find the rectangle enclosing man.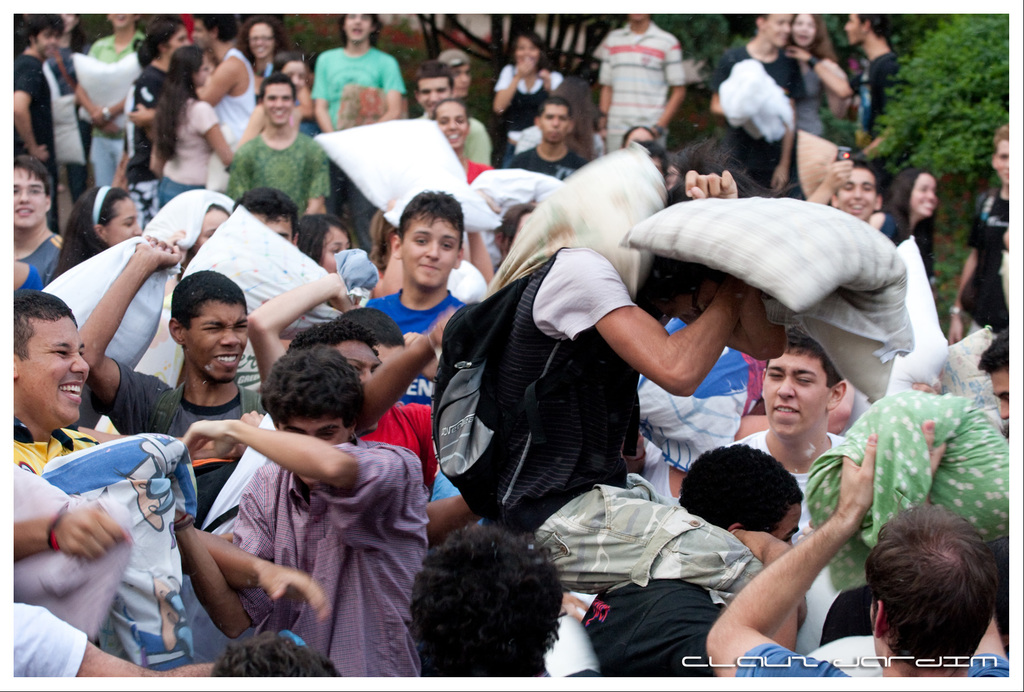
{"left": 77, "top": 230, "right": 269, "bottom": 437}.
